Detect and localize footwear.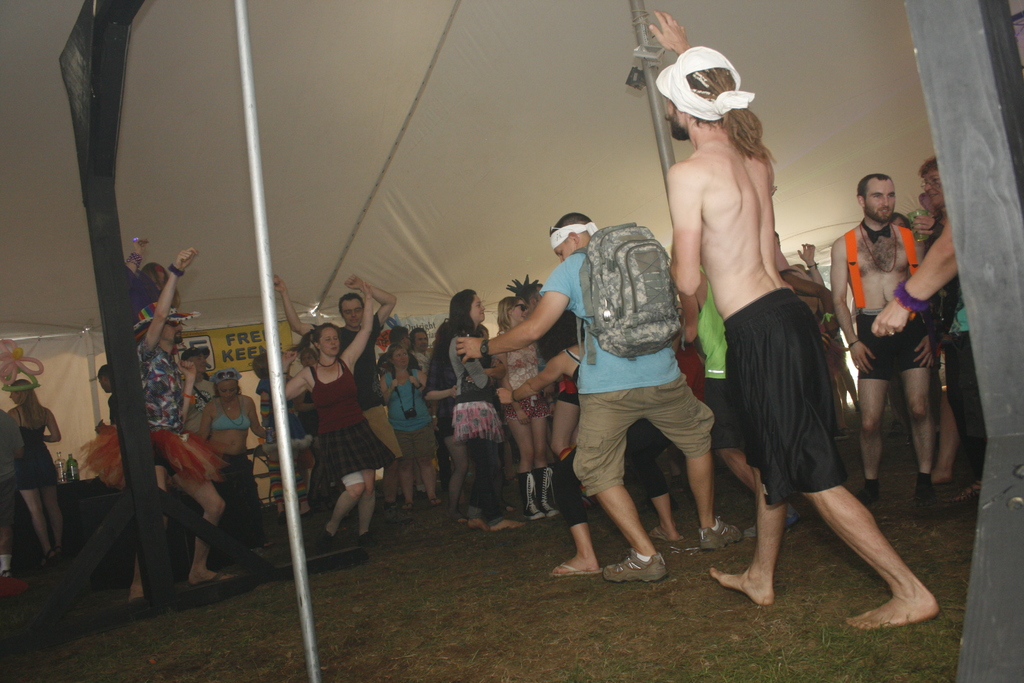
Localized at x1=650, y1=523, x2=684, y2=546.
